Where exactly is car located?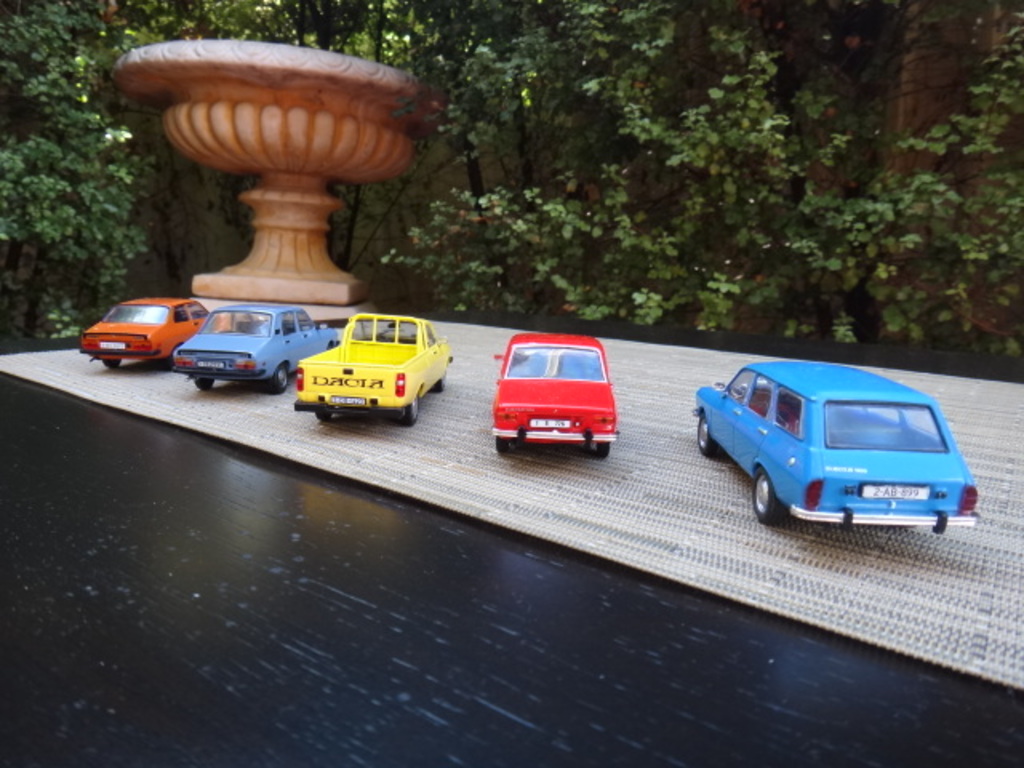
Its bounding box is [left=171, top=302, right=338, bottom=387].
